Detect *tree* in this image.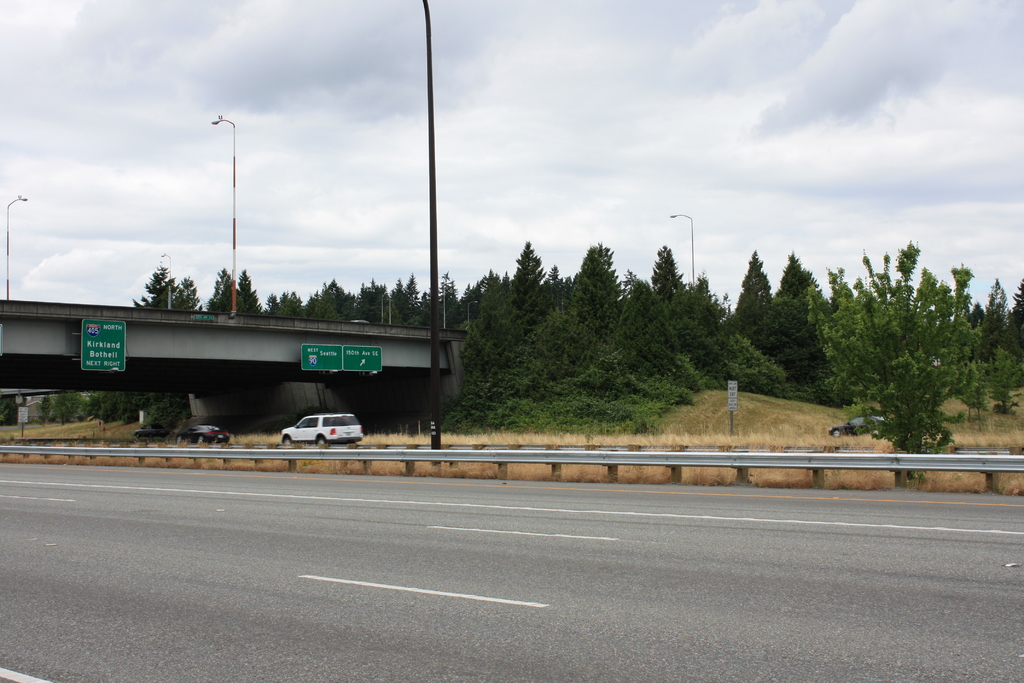
Detection: {"left": 96, "top": 390, "right": 125, "bottom": 423}.
